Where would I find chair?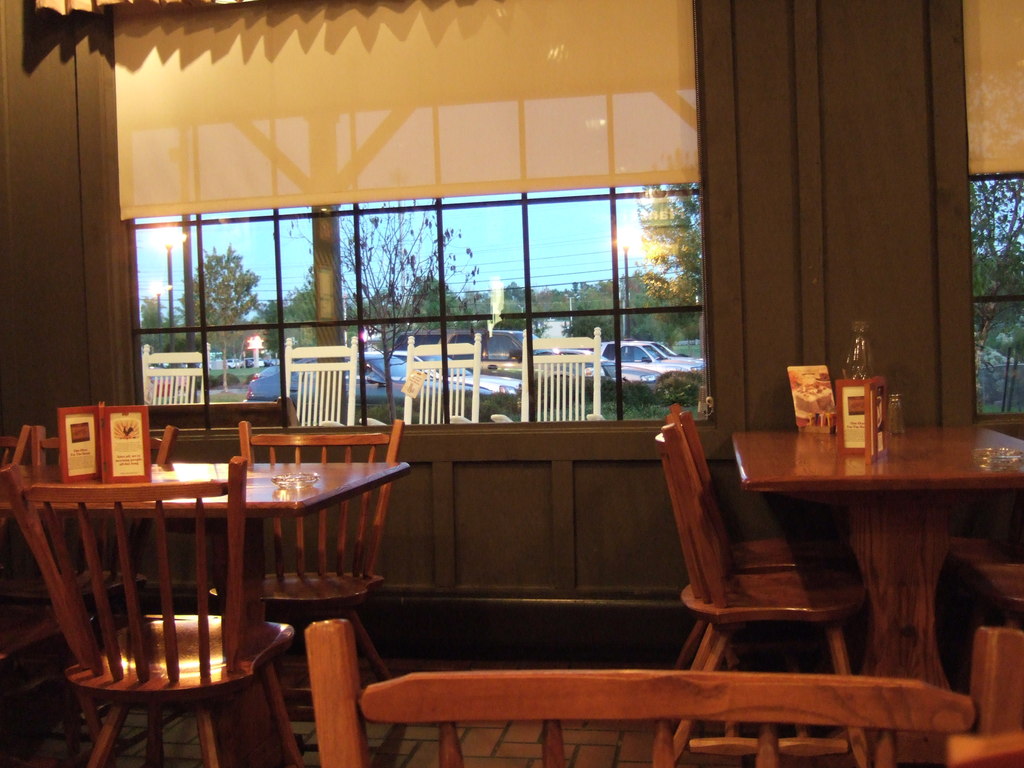
At box(0, 452, 303, 767).
